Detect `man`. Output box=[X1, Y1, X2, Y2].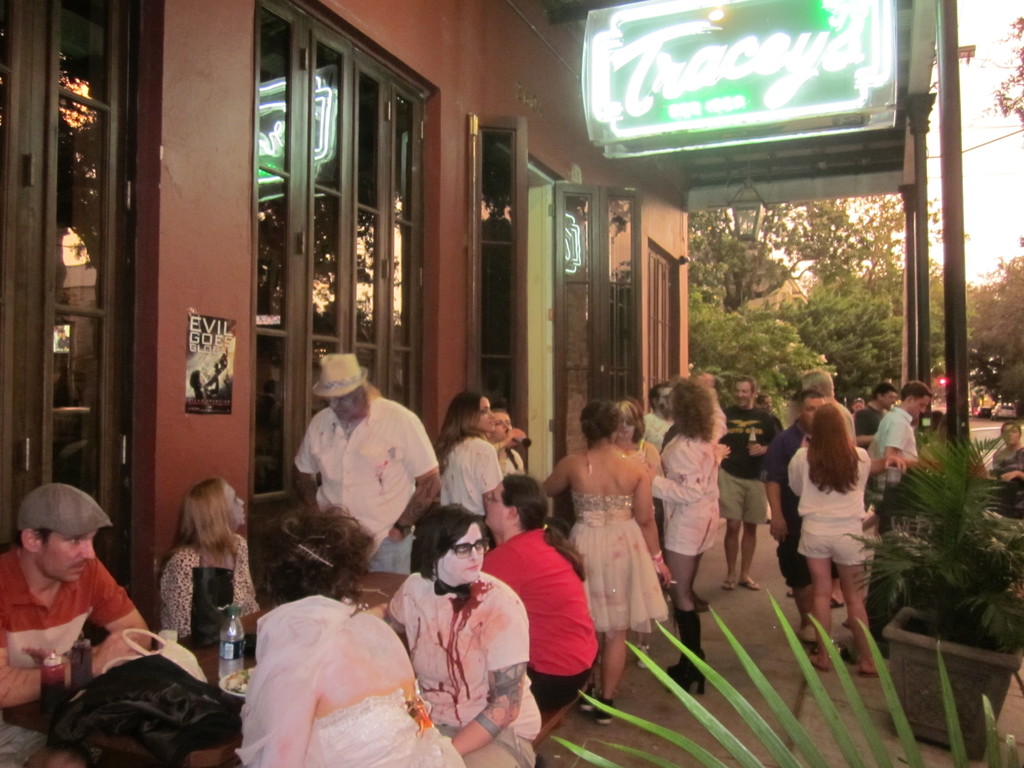
box=[724, 373, 780, 594].
